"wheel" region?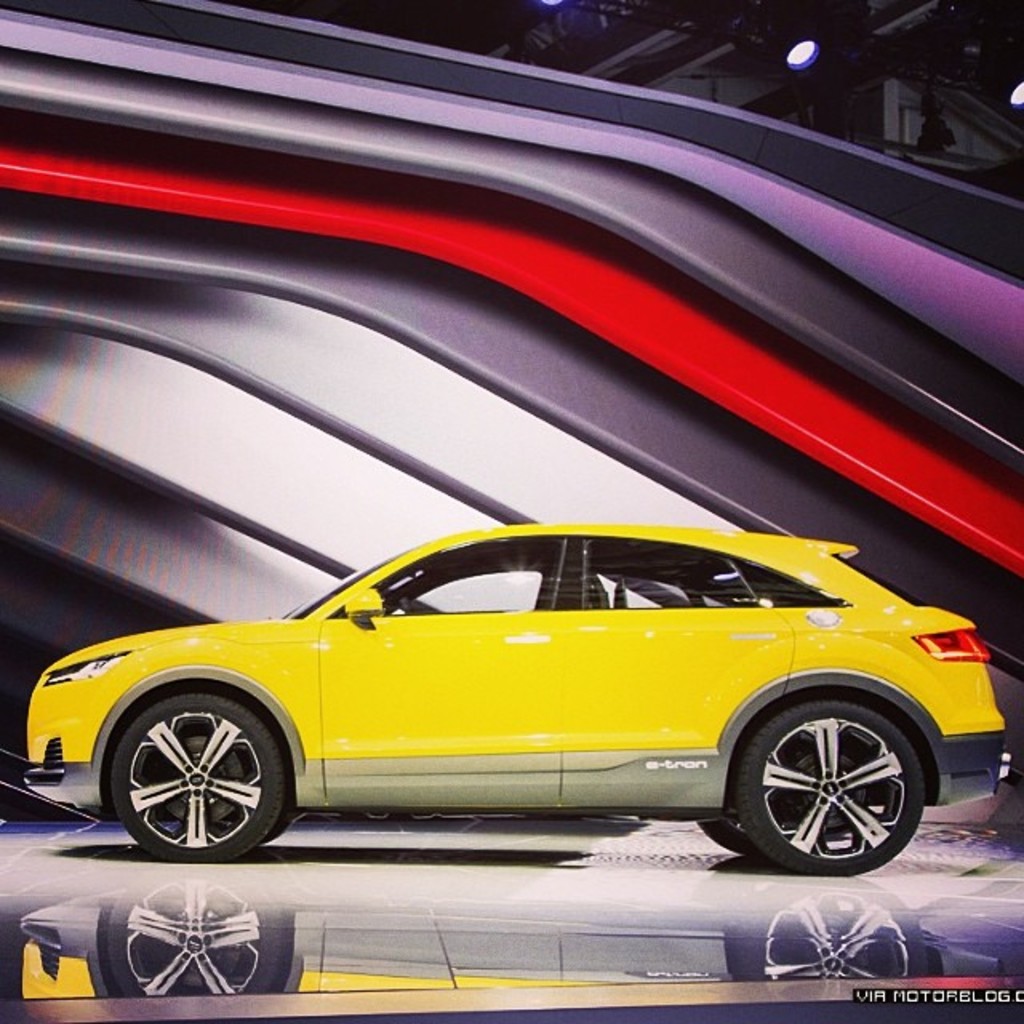
crop(739, 699, 922, 874)
